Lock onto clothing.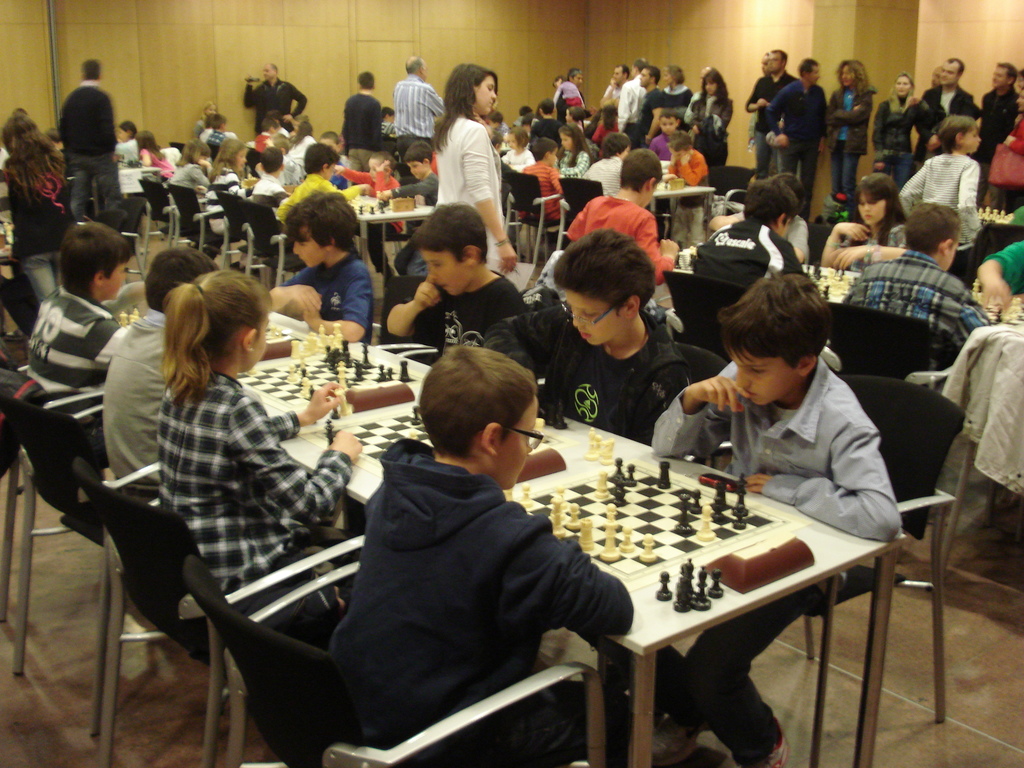
Locked: detection(841, 245, 970, 349).
